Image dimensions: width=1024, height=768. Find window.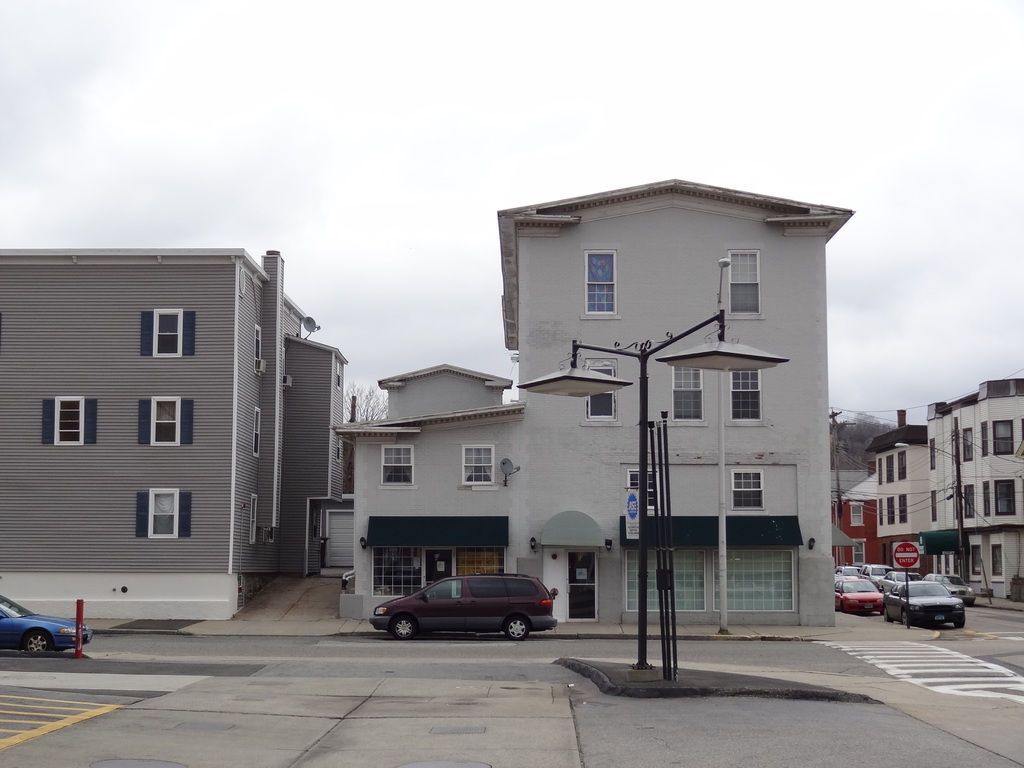
(left=964, top=483, right=976, bottom=517).
